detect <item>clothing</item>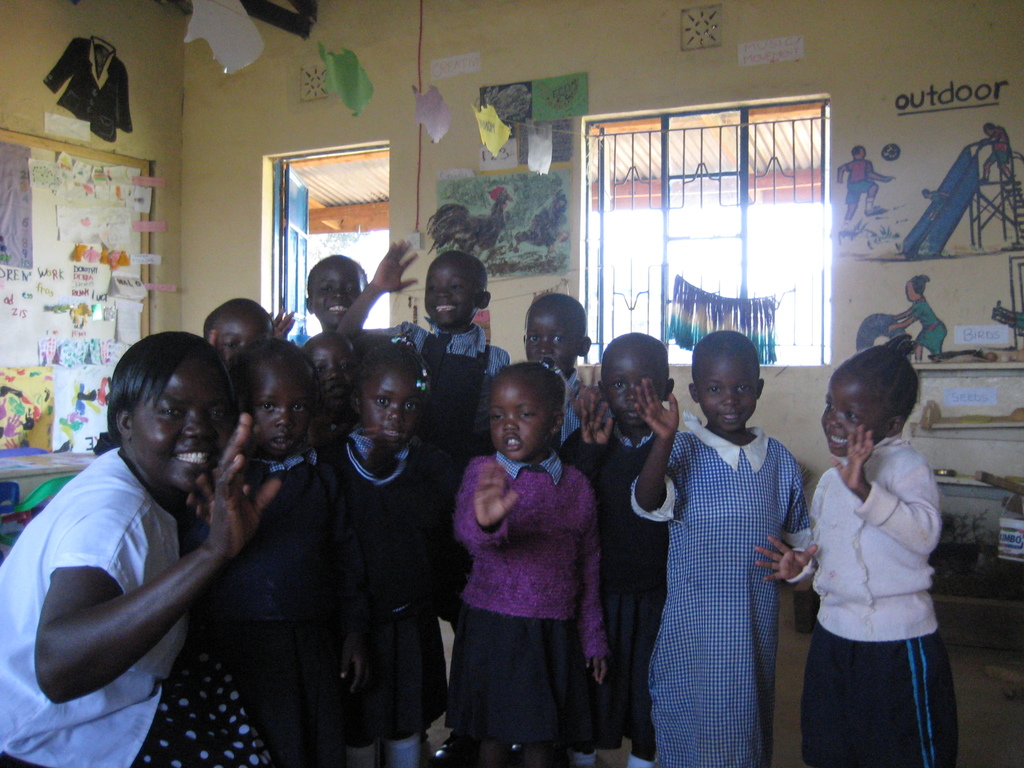
[454,444,609,737]
